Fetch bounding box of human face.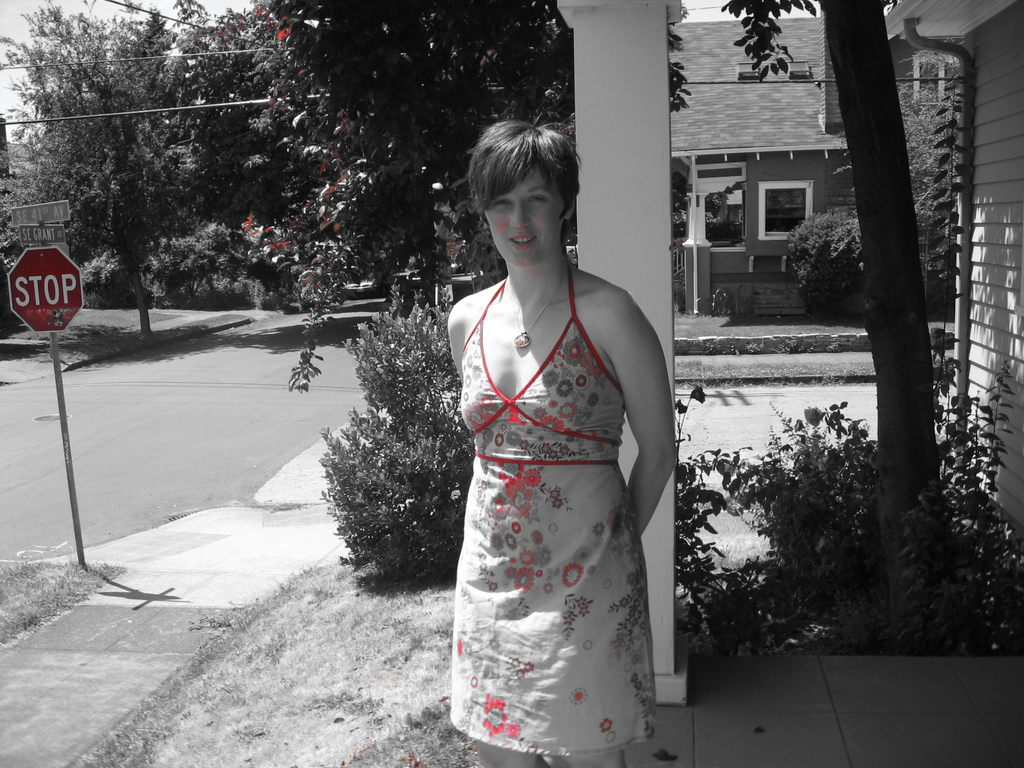
Bbox: (485,163,563,271).
